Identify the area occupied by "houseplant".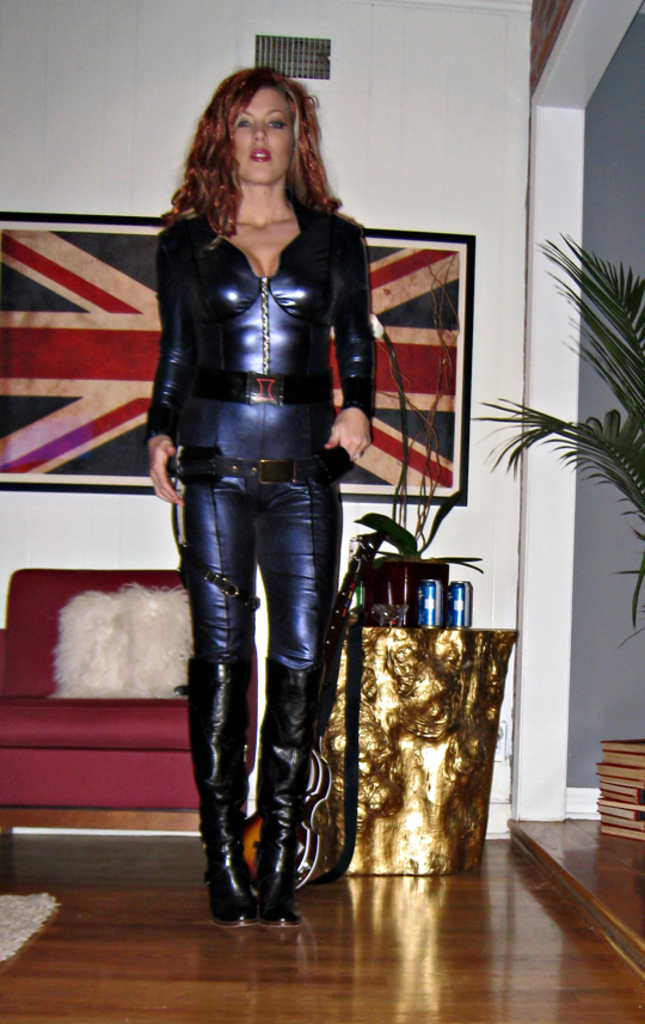
Area: [x1=342, y1=240, x2=483, y2=624].
